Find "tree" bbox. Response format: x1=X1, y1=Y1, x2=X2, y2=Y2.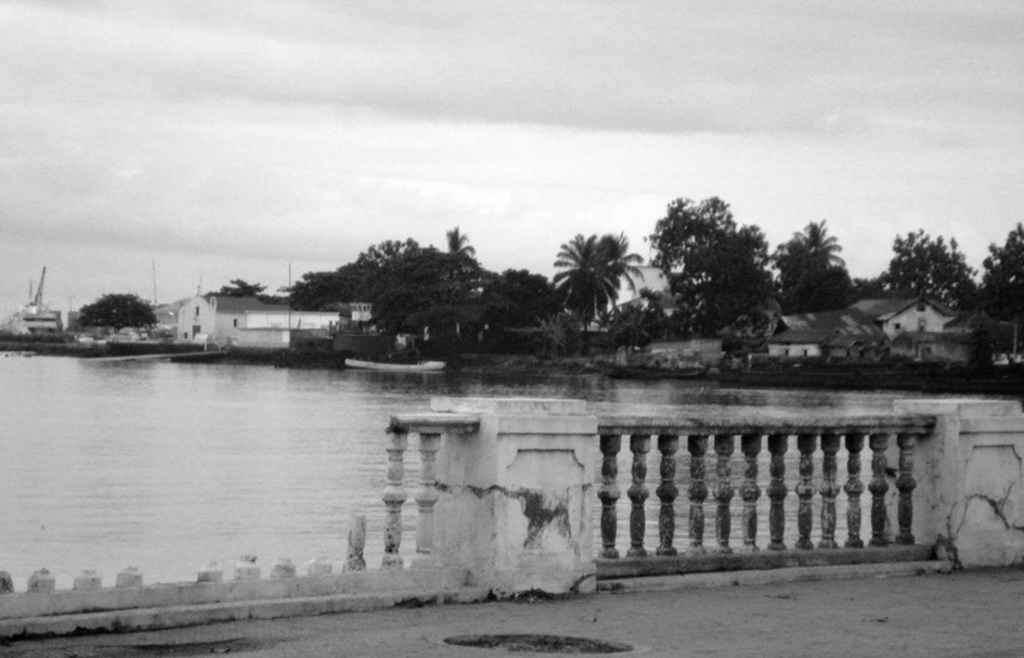
x1=80, y1=289, x2=157, y2=325.
